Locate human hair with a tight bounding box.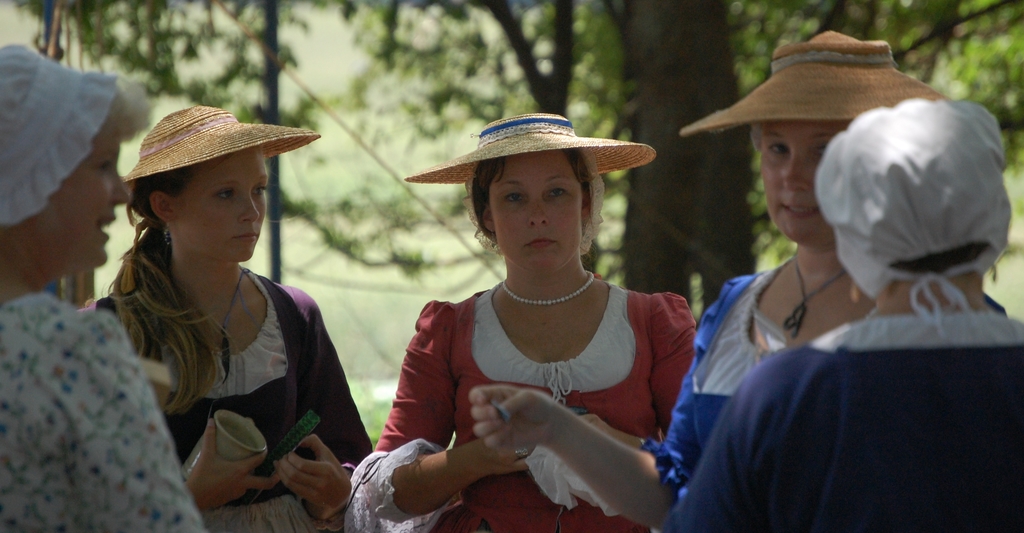
bbox(105, 166, 228, 409).
